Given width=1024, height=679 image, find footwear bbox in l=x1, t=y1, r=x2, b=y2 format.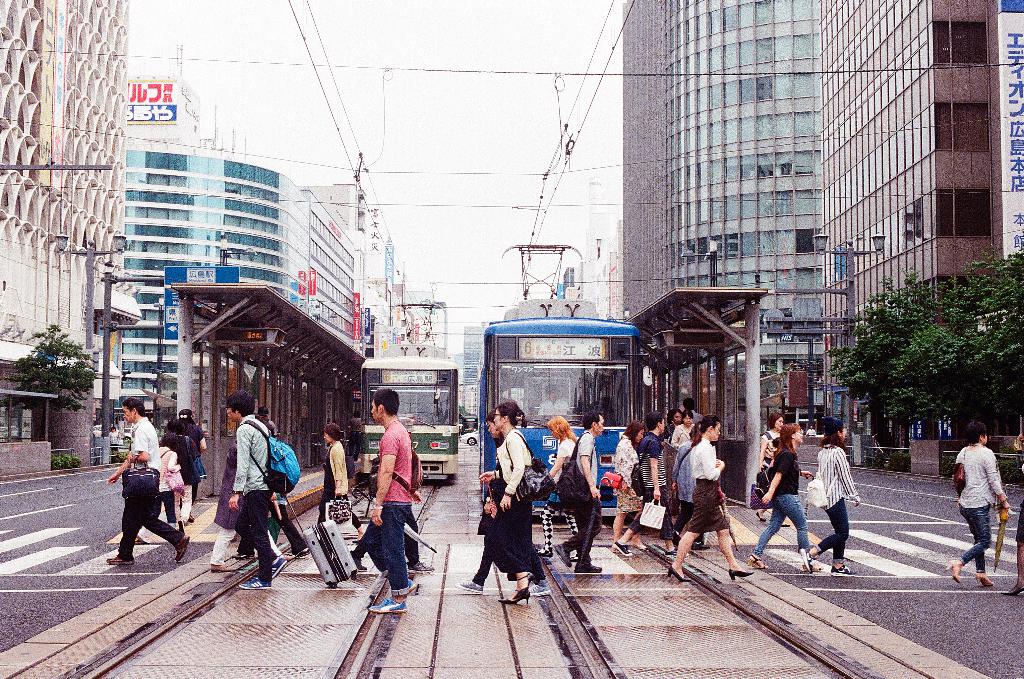
l=550, t=543, r=572, b=568.
